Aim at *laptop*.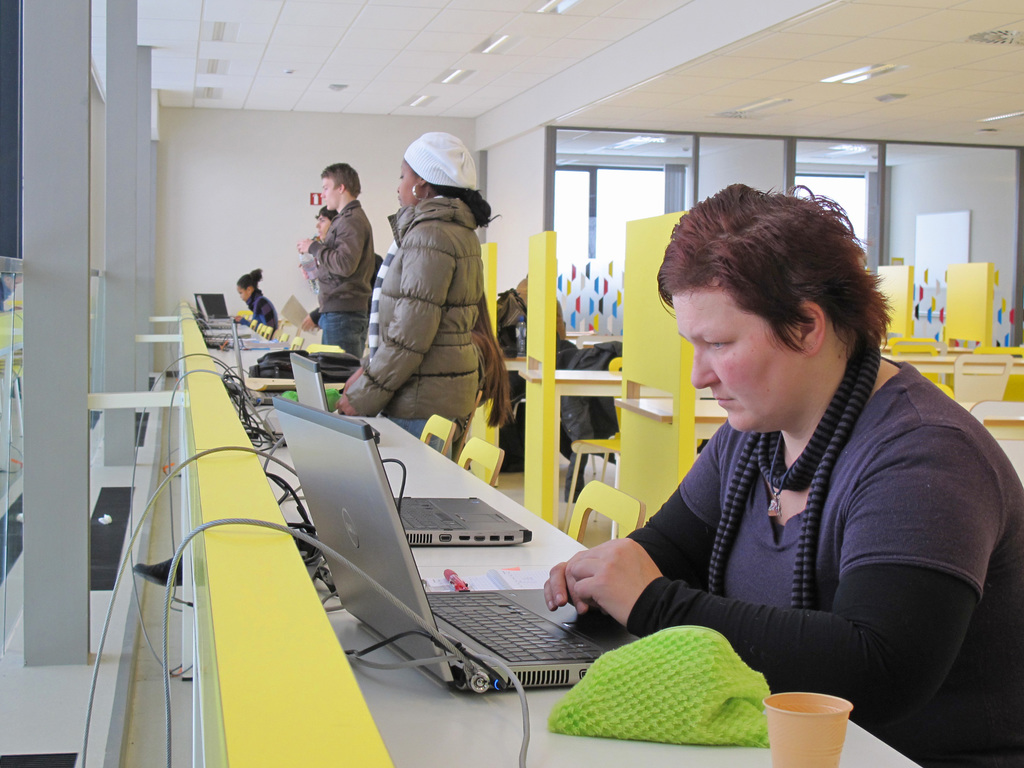
Aimed at box(229, 317, 296, 406).
